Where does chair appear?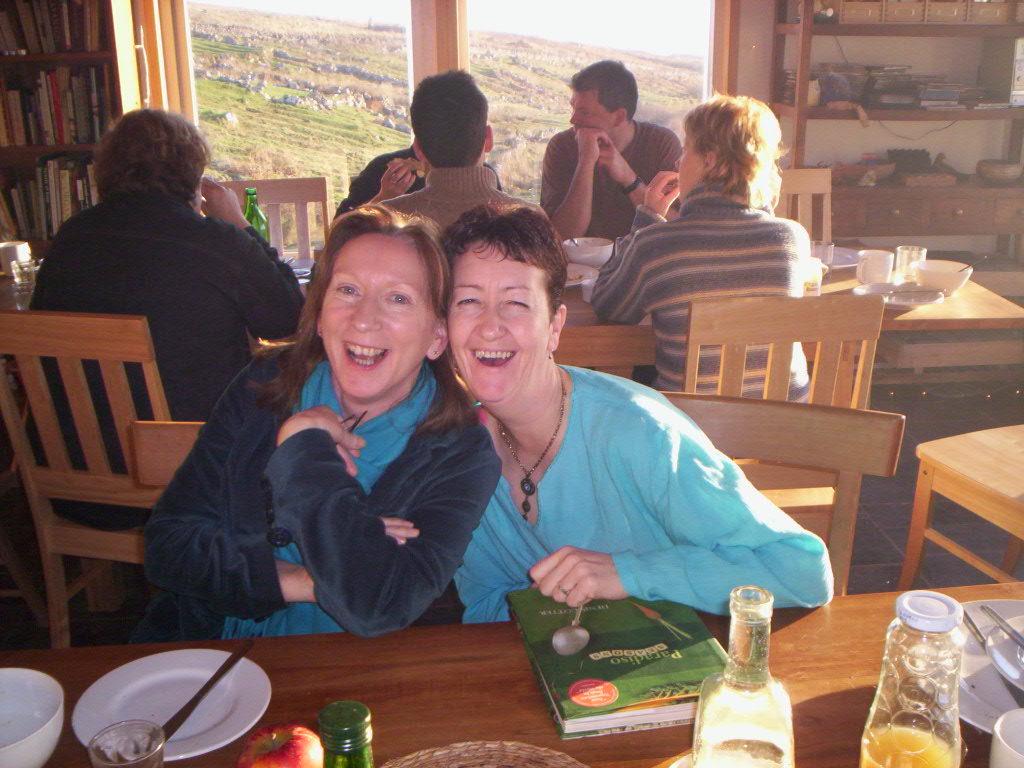
Appears at locate(763, 161, 859, 417).
